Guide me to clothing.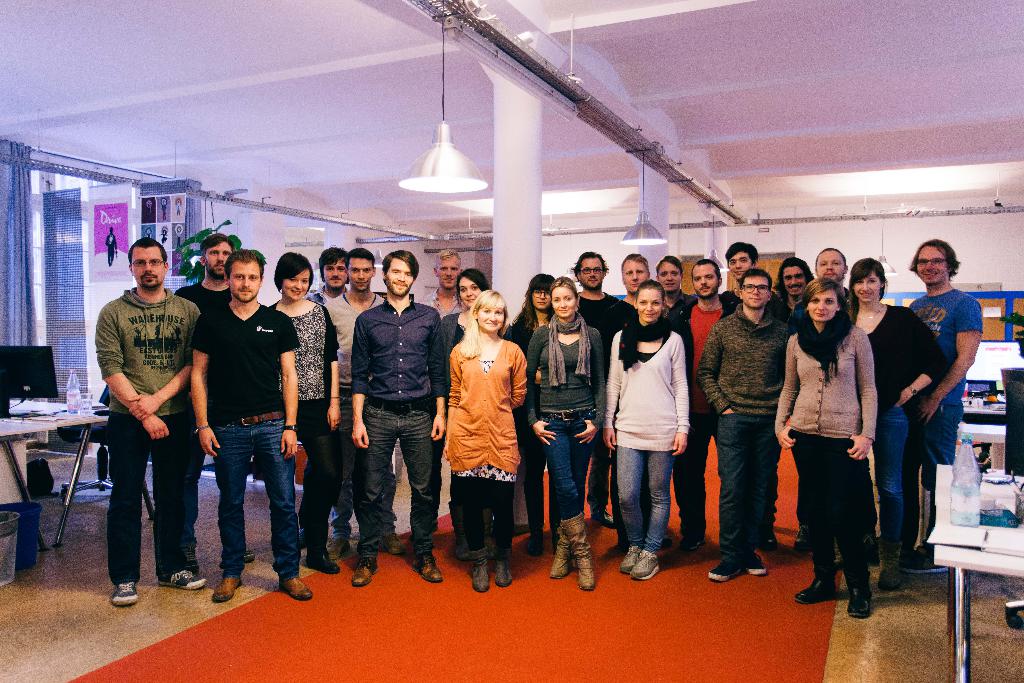
Guidance: 569 289 623 343.
